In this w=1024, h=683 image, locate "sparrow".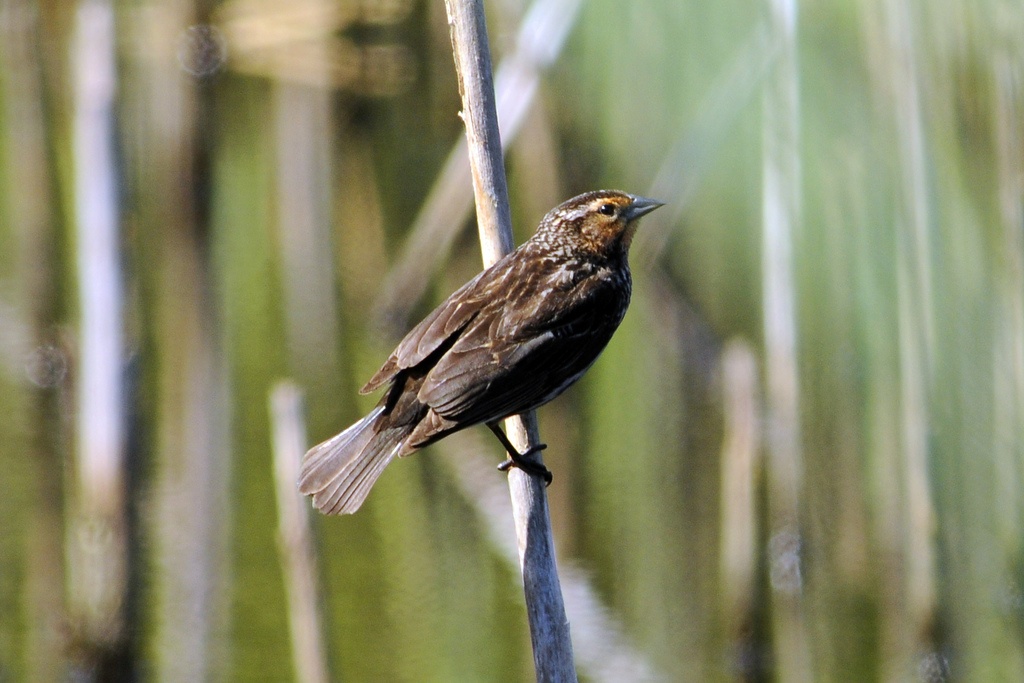
Bounding box: bbox(293, 189, 663, 514).
